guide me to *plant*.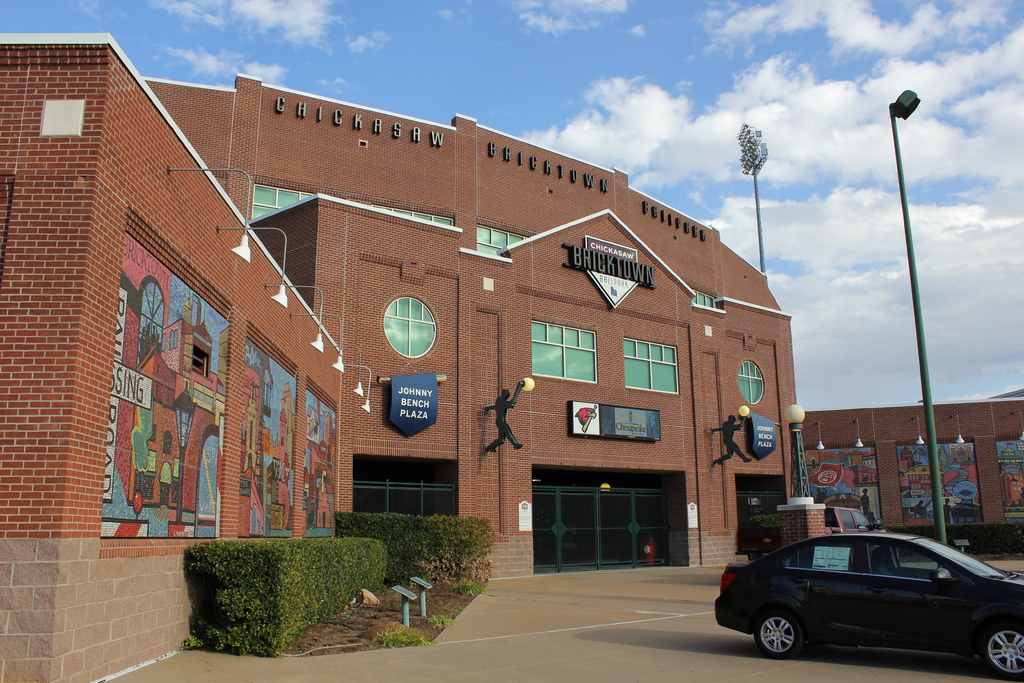
Guidance: box(370, 620, 428, 650).
